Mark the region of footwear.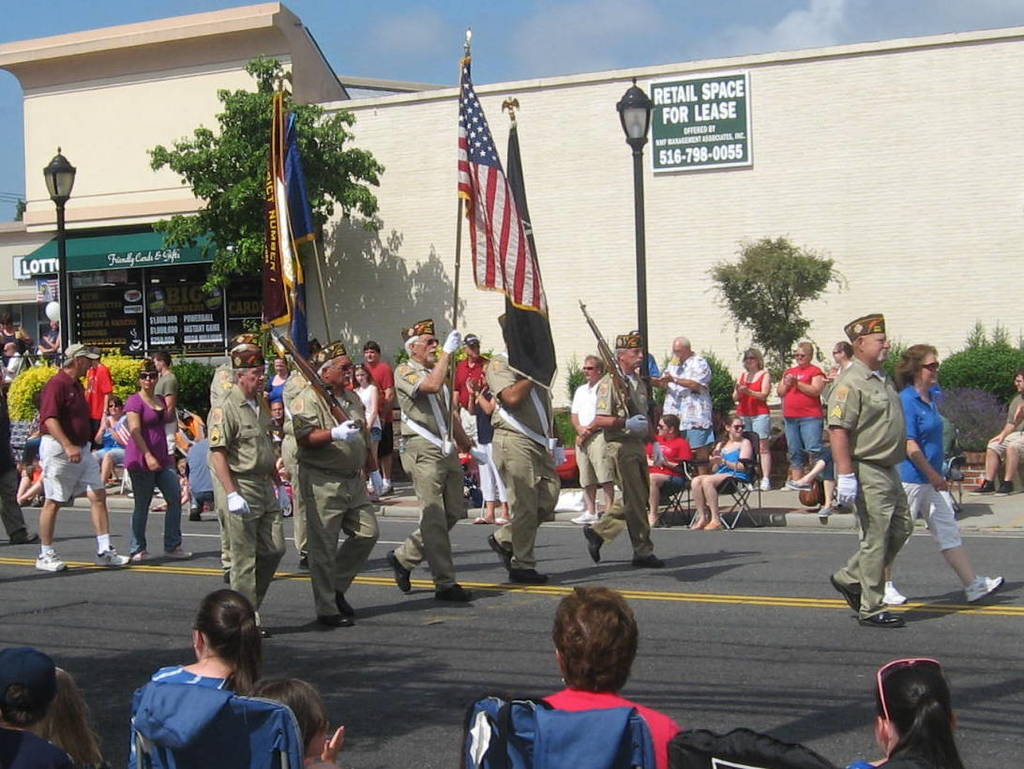
Region: [x1=222, y1=569, x2=230, y2=581].
